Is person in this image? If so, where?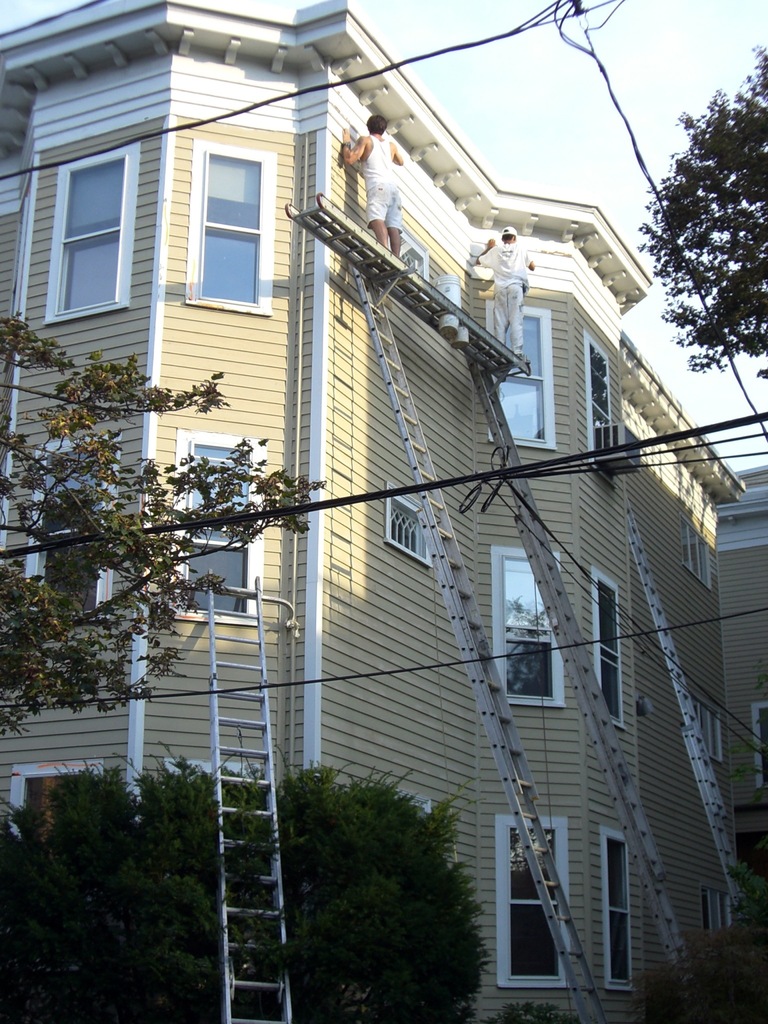
Yes, at x1=474, y1=227, x2=530, y2=362.
